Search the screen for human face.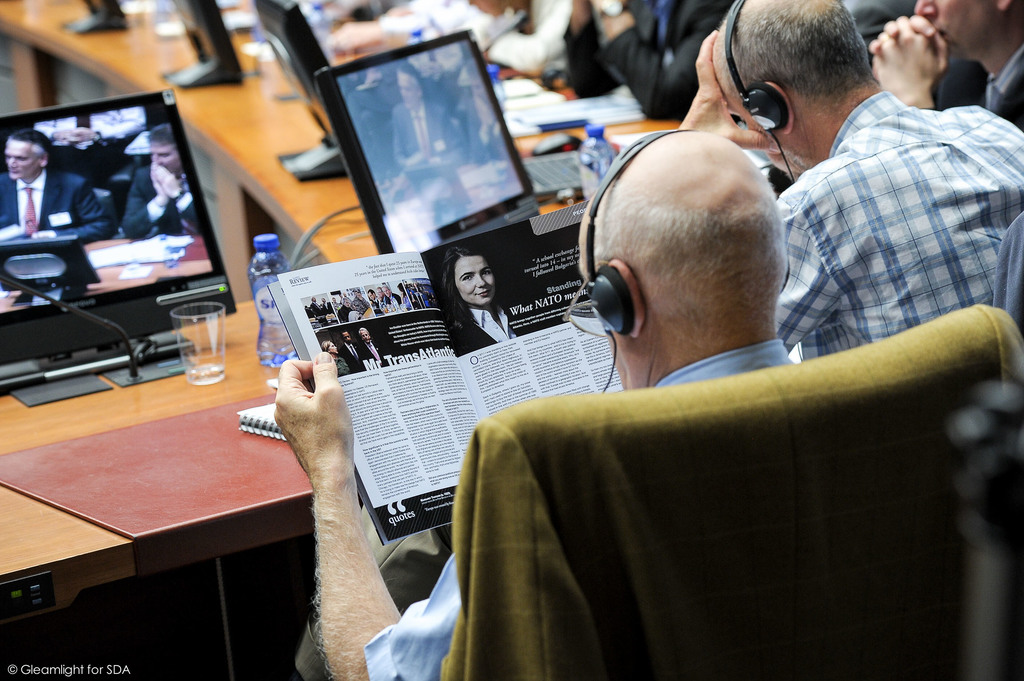
Found at (x1=331, y1=342, x2=339, y2=354).
